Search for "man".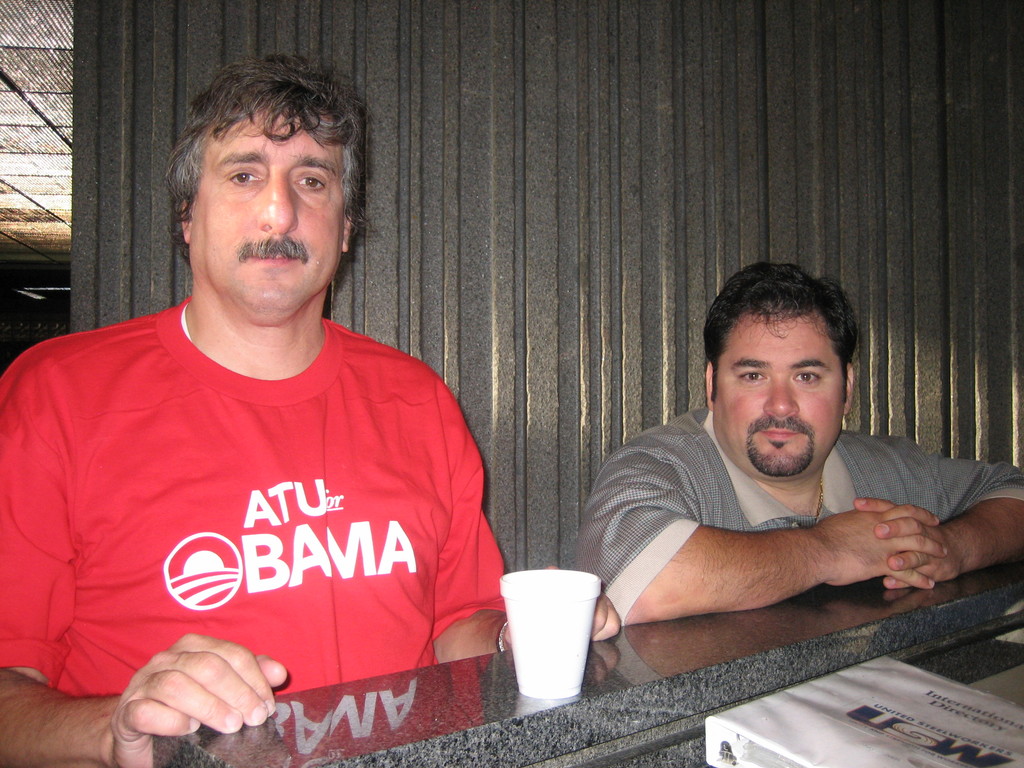
Found at l=545, t=292, r=1023, b=653.
